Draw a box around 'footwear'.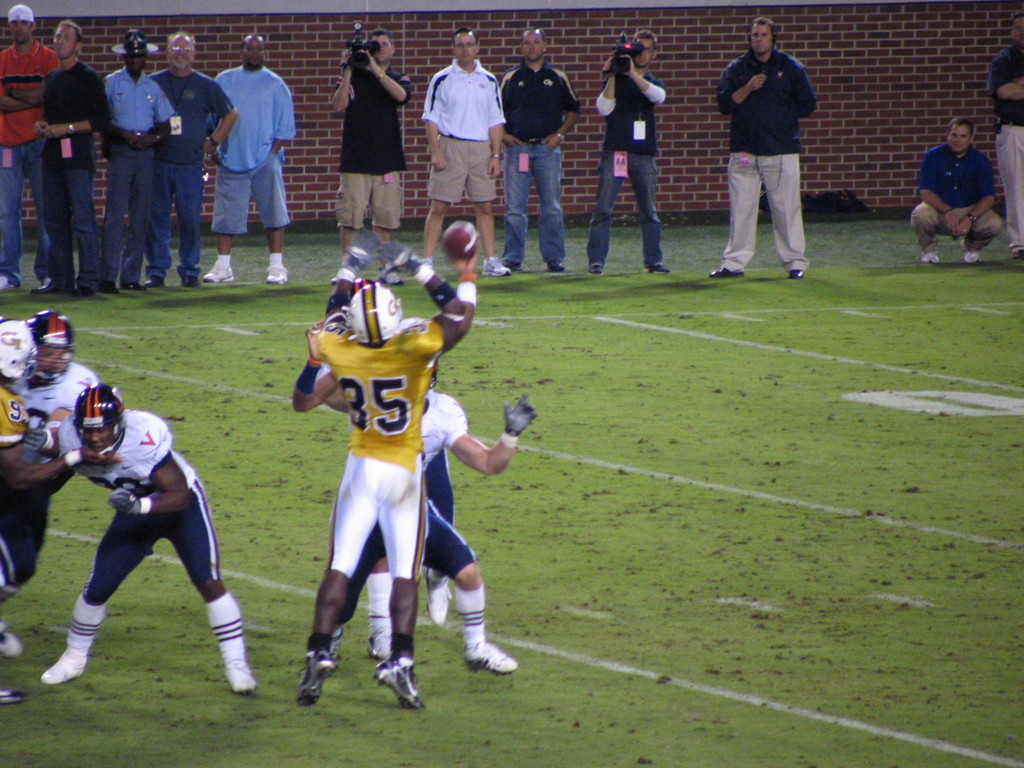
bbox=[34, 284, 64, 294].
